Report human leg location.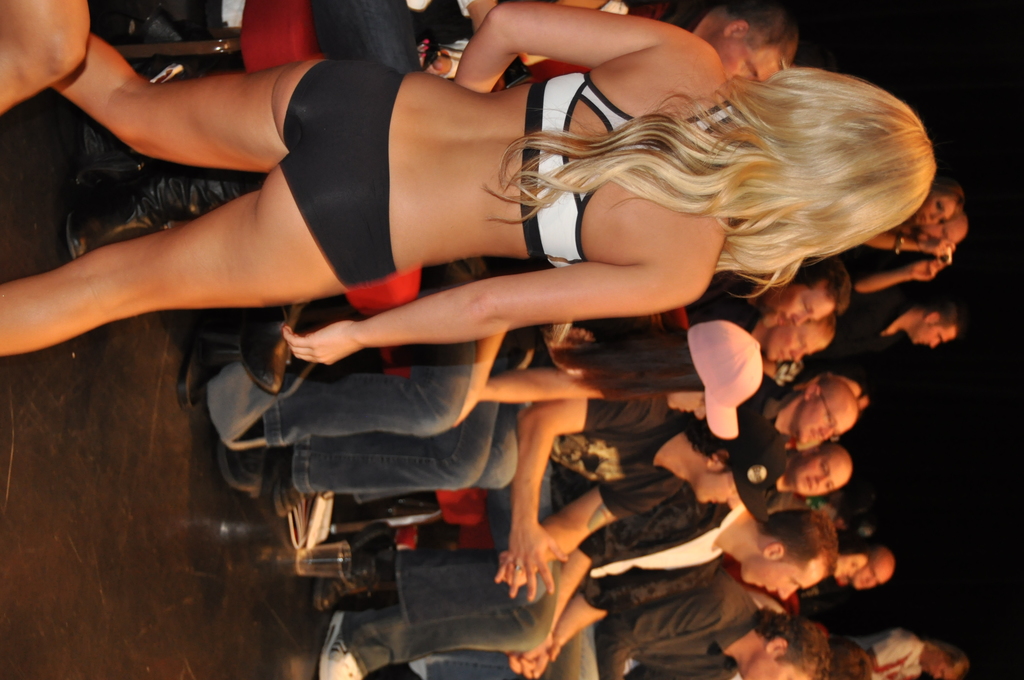
Report: bbox=(475, 408, 521, 494).
